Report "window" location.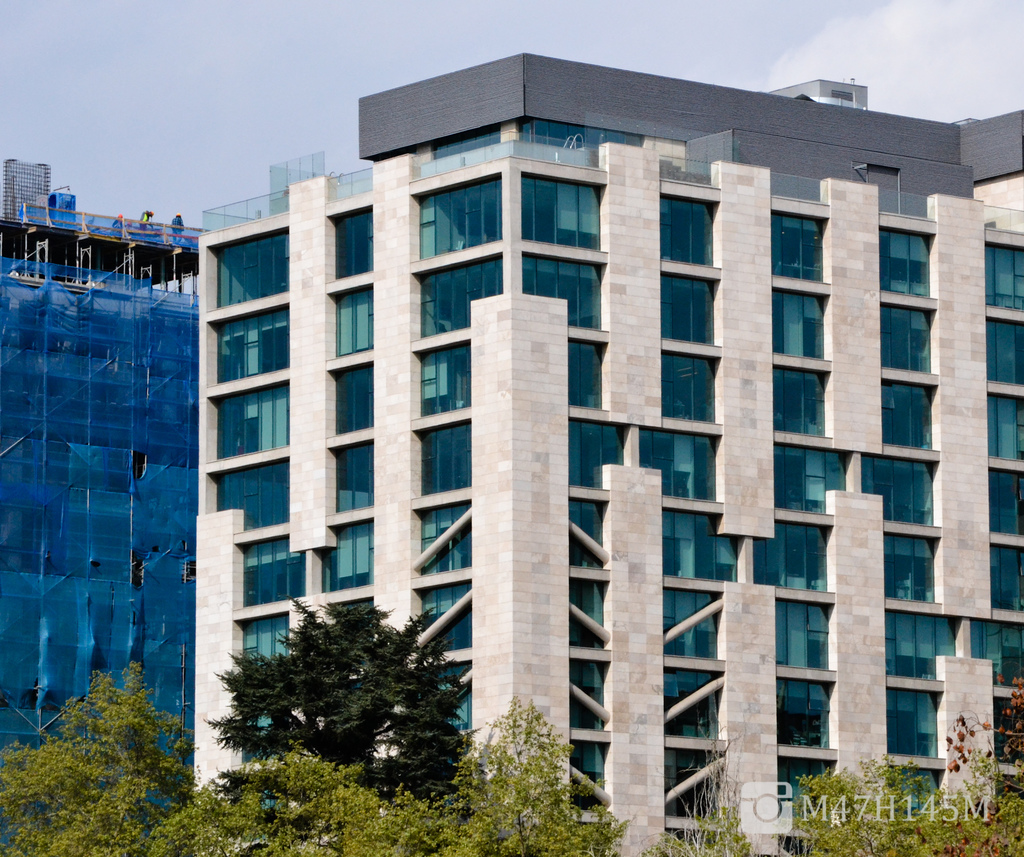
Report: 885,690,941,757.
